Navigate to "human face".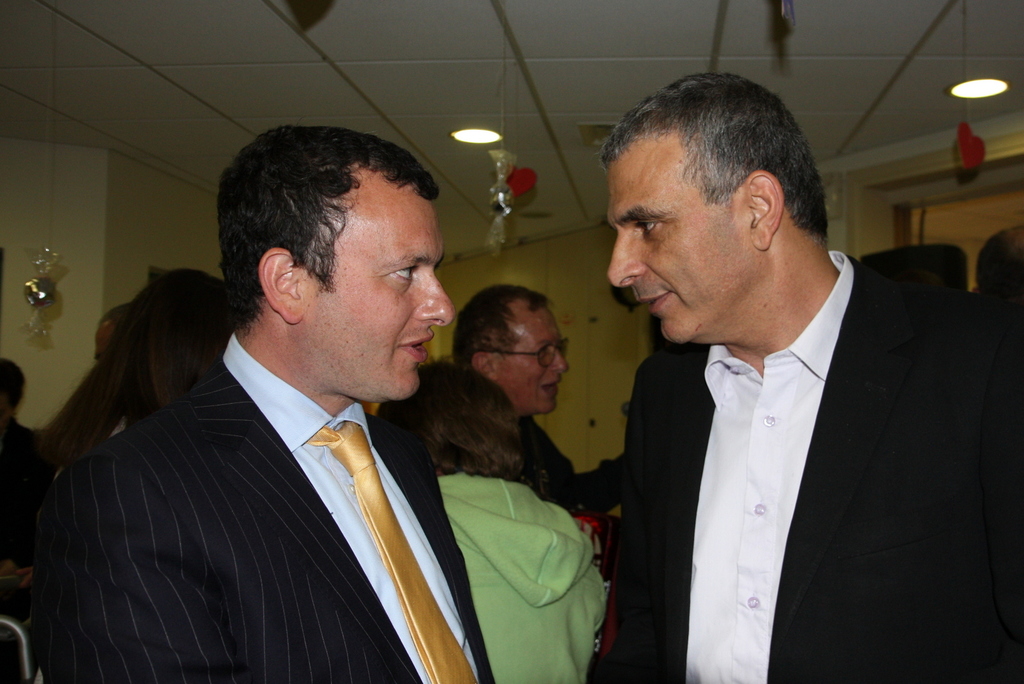
Navigation target: bbox=(605, 144, 746, 342).
